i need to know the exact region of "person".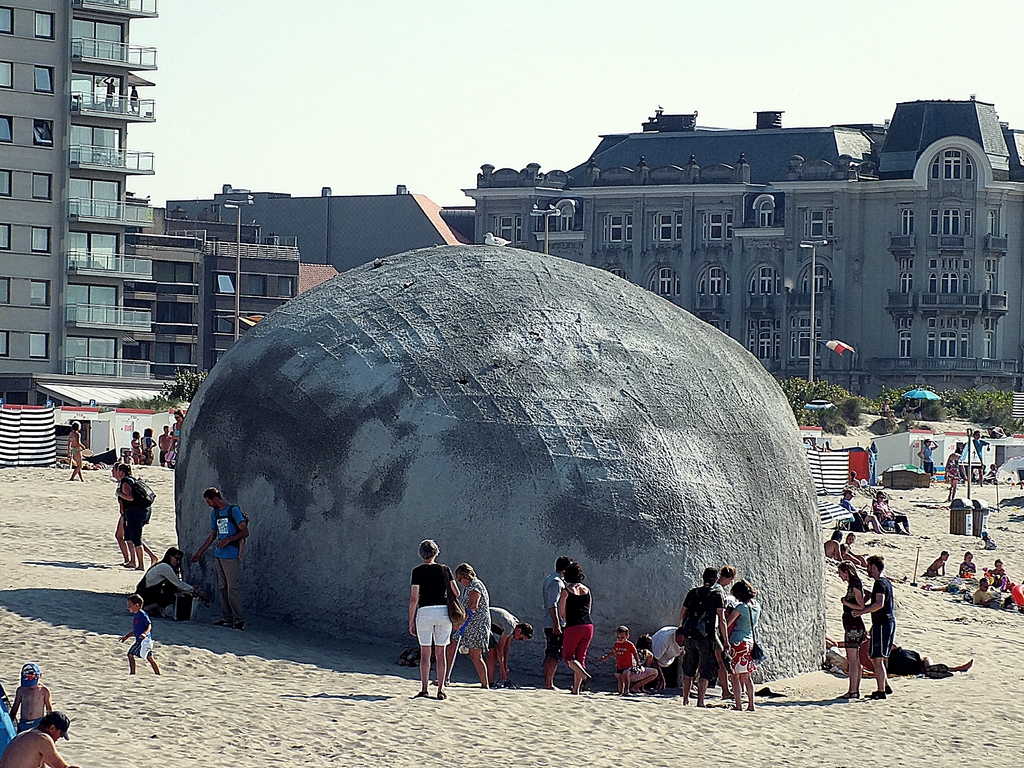
Region: pyautogui.locateOnScreen(444, 562, 492, 690).
